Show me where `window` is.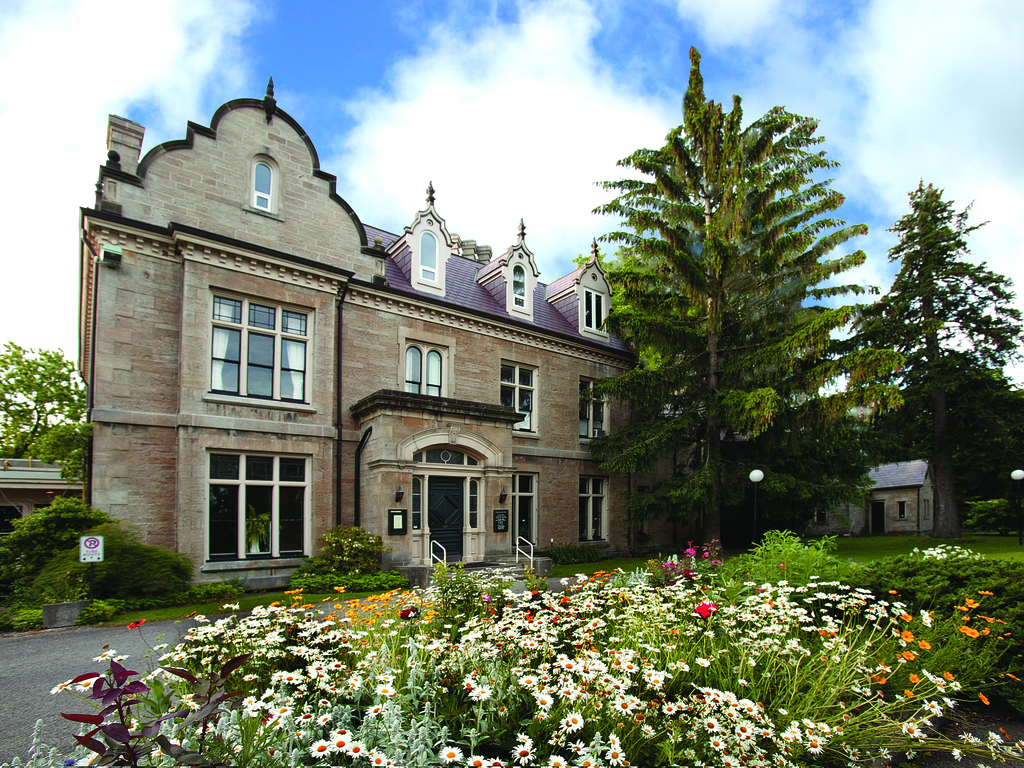
`window` is at (left=895, top=500, right=906, bottom=518).
